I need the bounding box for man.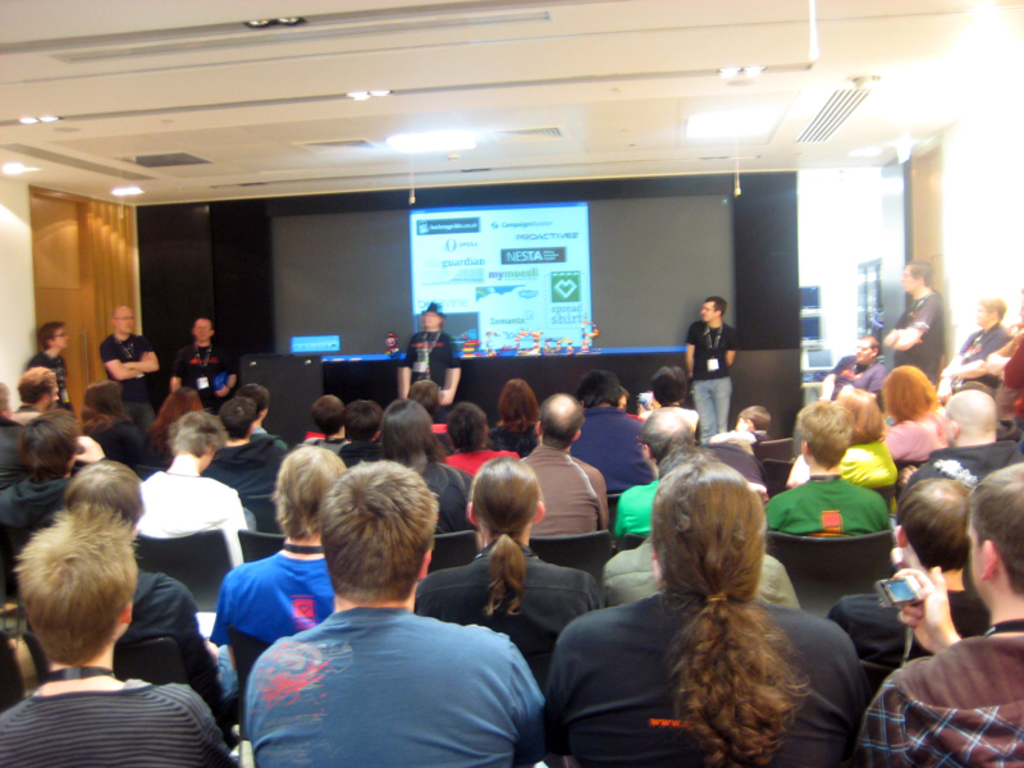
Here it is: Rect(0, 378, 26, 493).
